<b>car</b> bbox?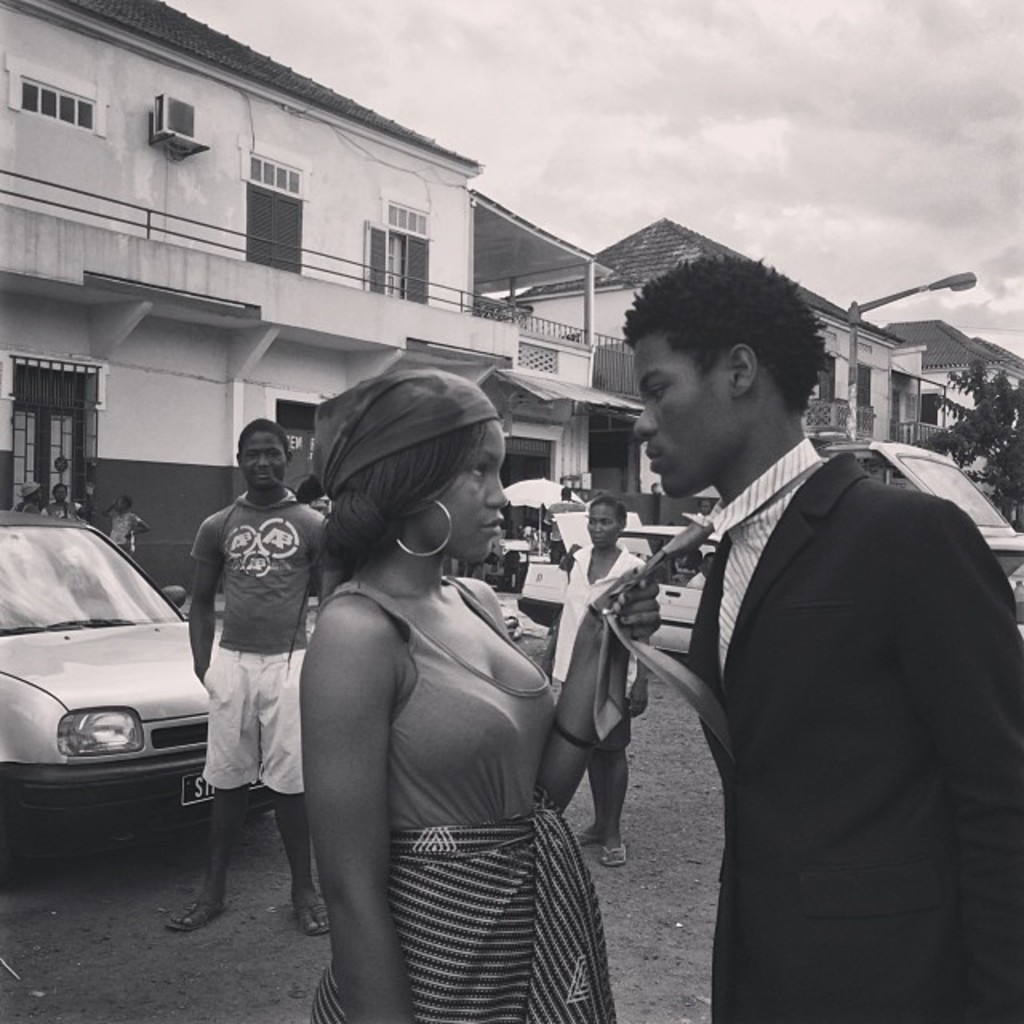
0:502:282:880
